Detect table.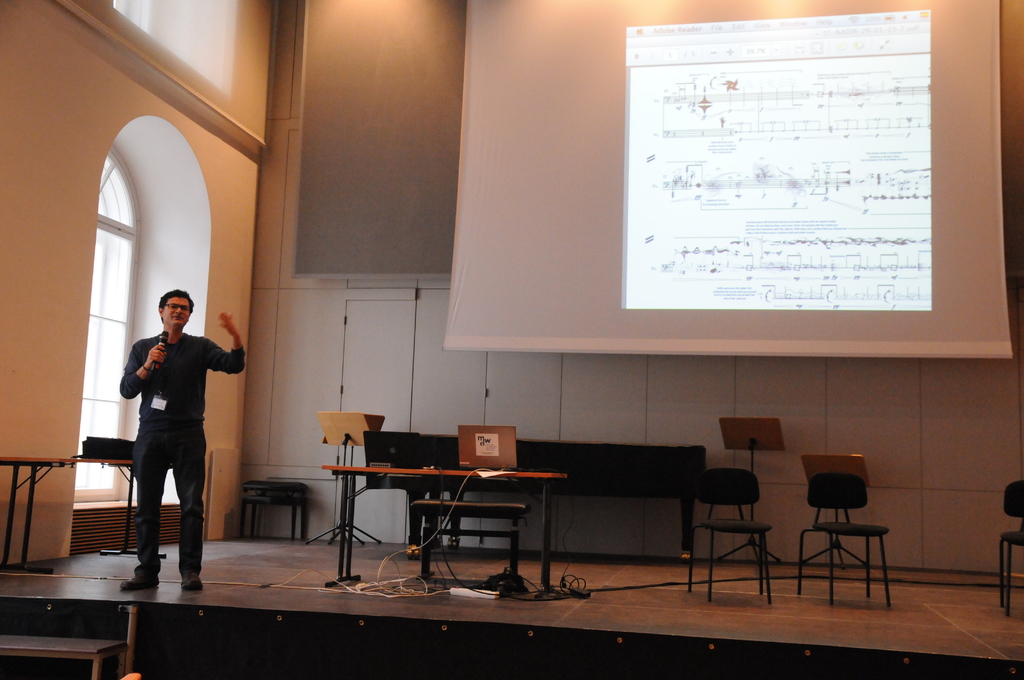
Detected at locate(361, 430, 703, 563).
